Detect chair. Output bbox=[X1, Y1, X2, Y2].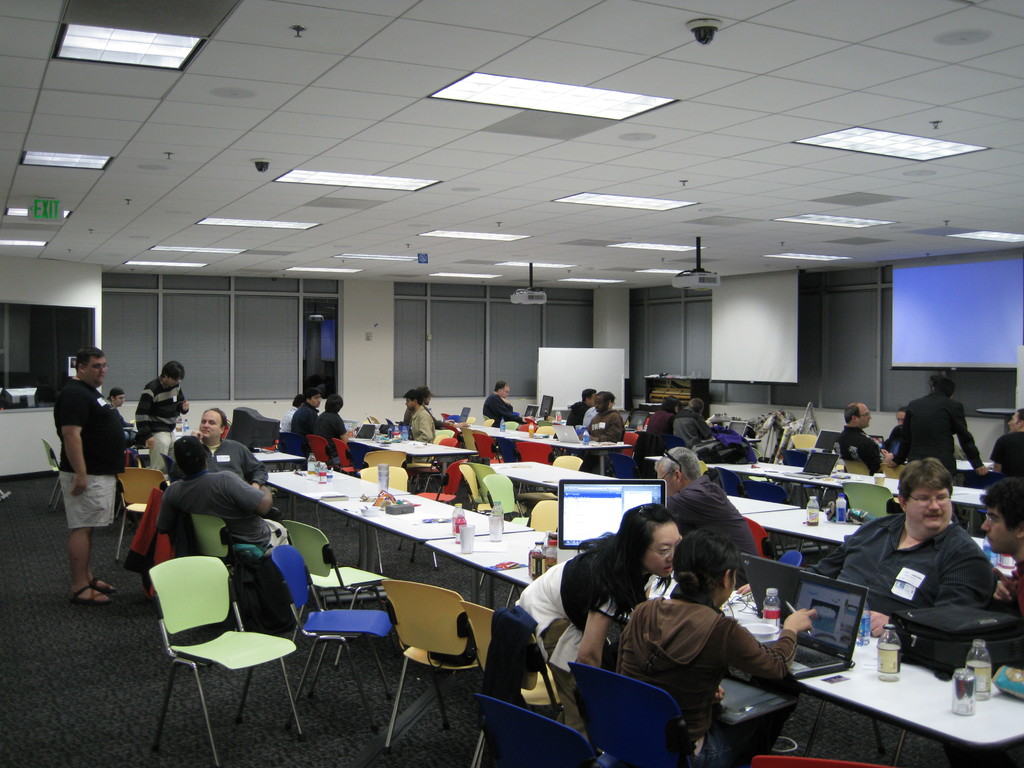
bbox=[456, 605, 564, 767].
